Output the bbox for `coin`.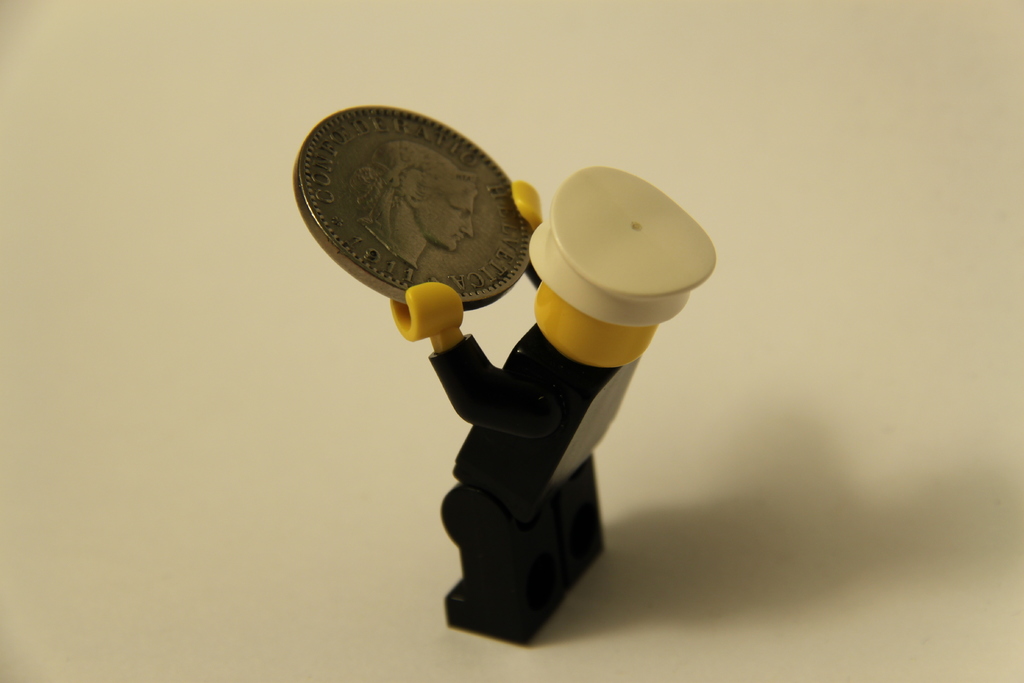
(x1=294, y1=99, x2=535, y2=308).
